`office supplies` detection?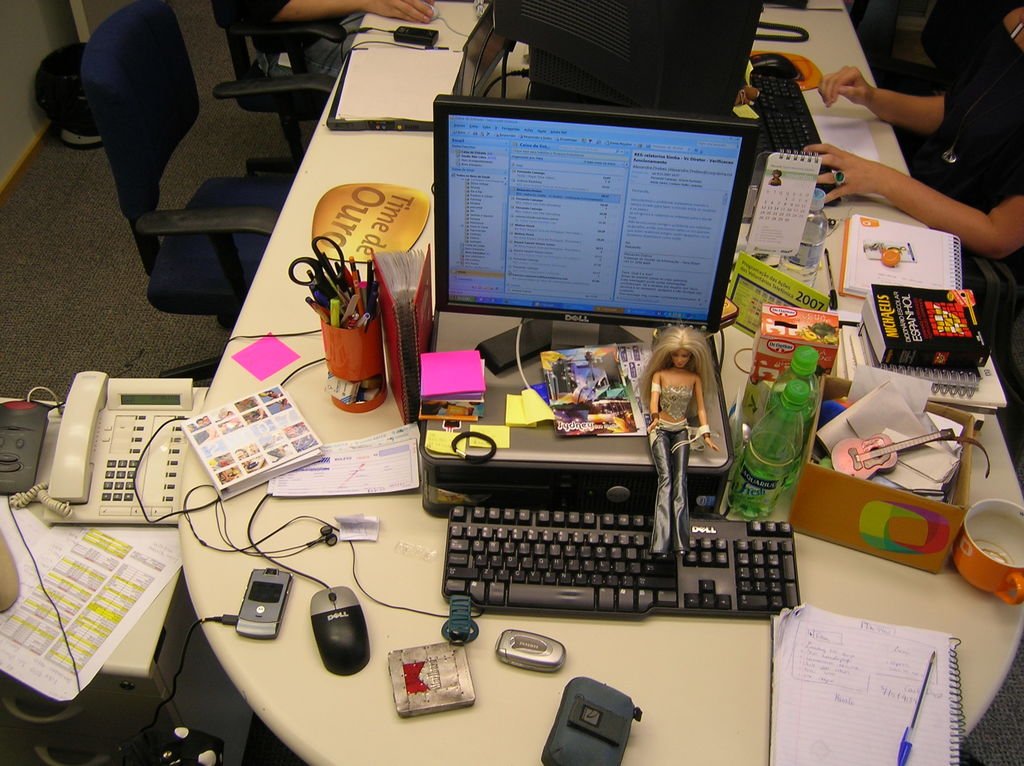
<box>24,392,192,549</box>
